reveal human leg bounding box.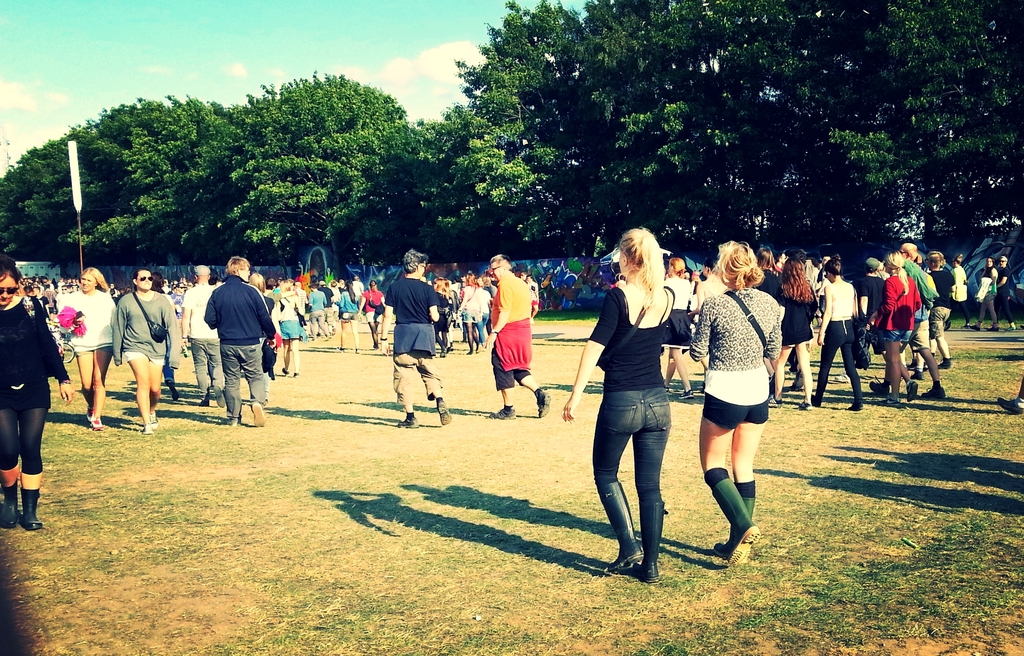
Revealed: {"left": 489, "top": 336, "right": 520, "bottom": 410}.
